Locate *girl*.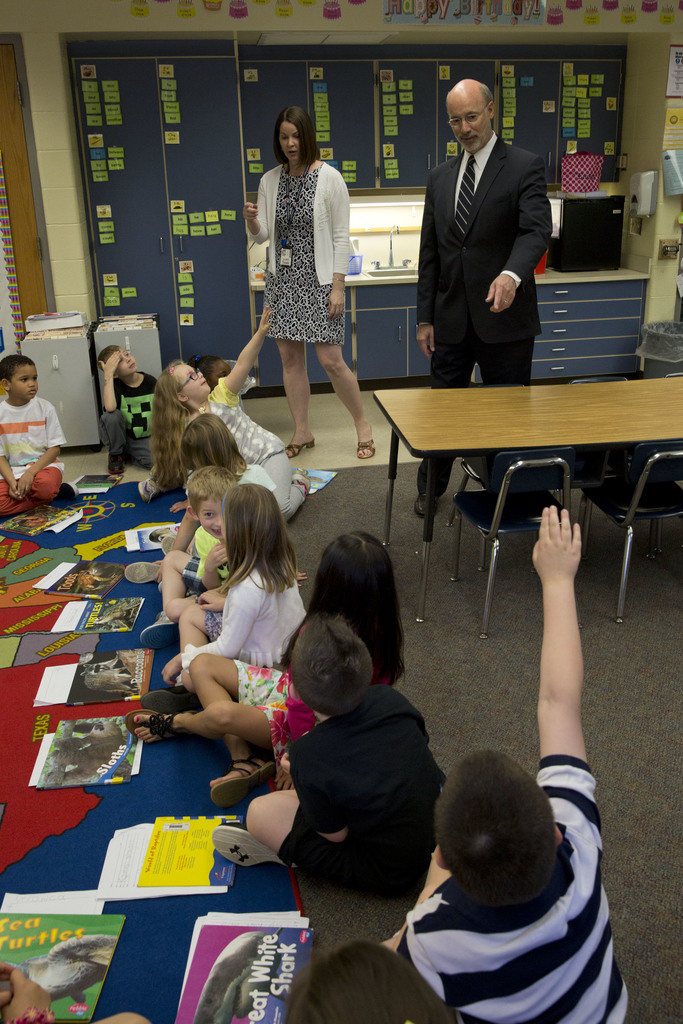
Bounding box: (x1=237, y1=109, x2=376, y2=460).
